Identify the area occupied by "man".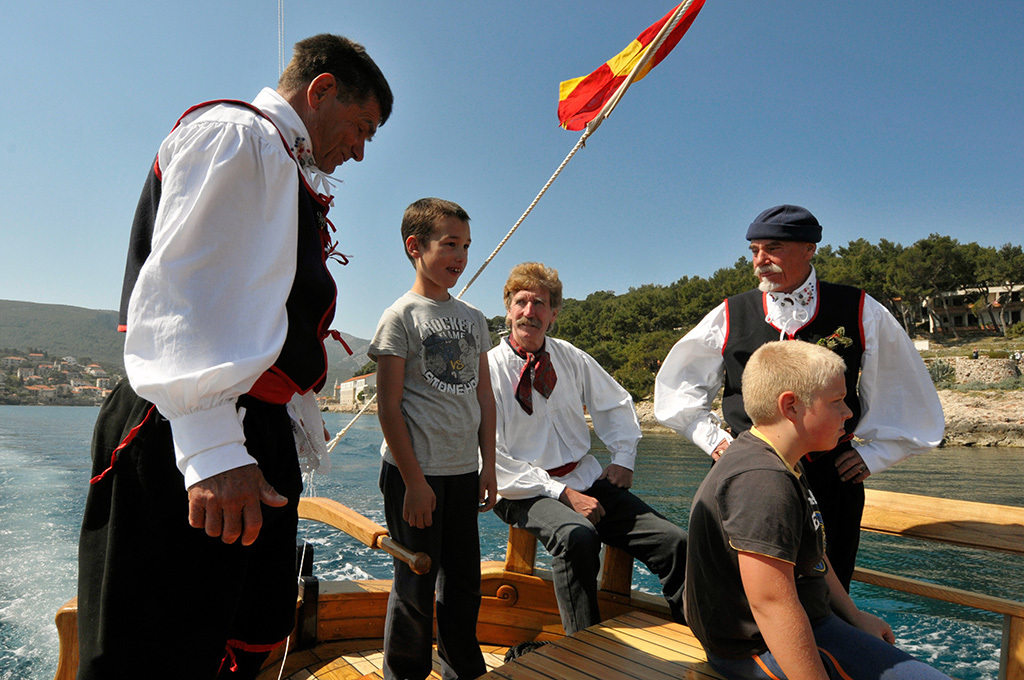
Area: rect(652, 205, 943, 593).
